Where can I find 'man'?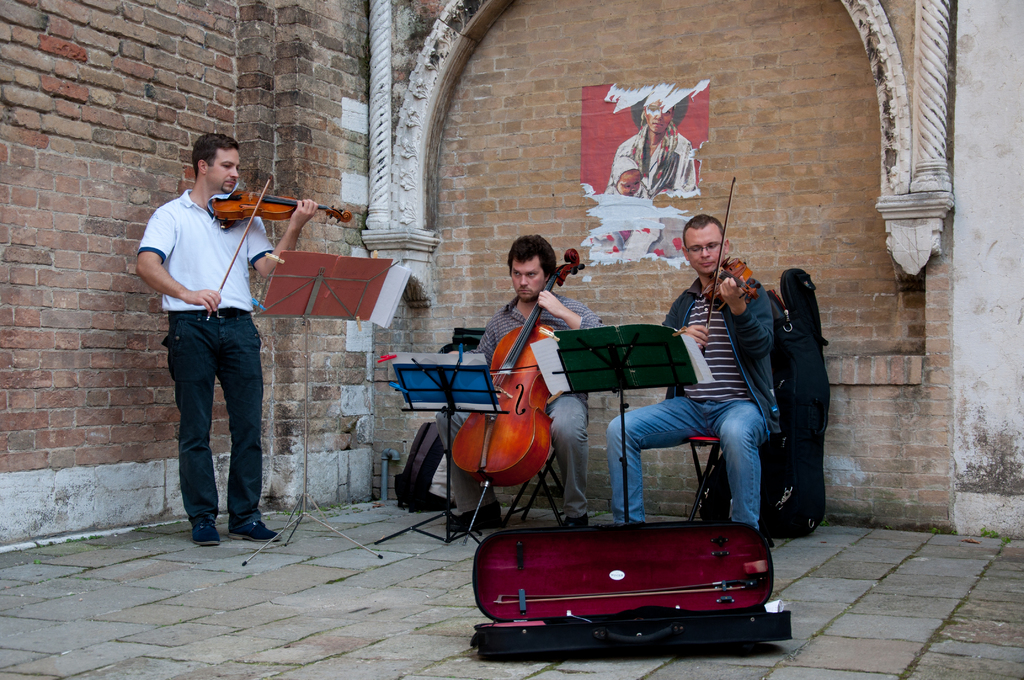
You can find it at region(605, 216, 785, 531).
